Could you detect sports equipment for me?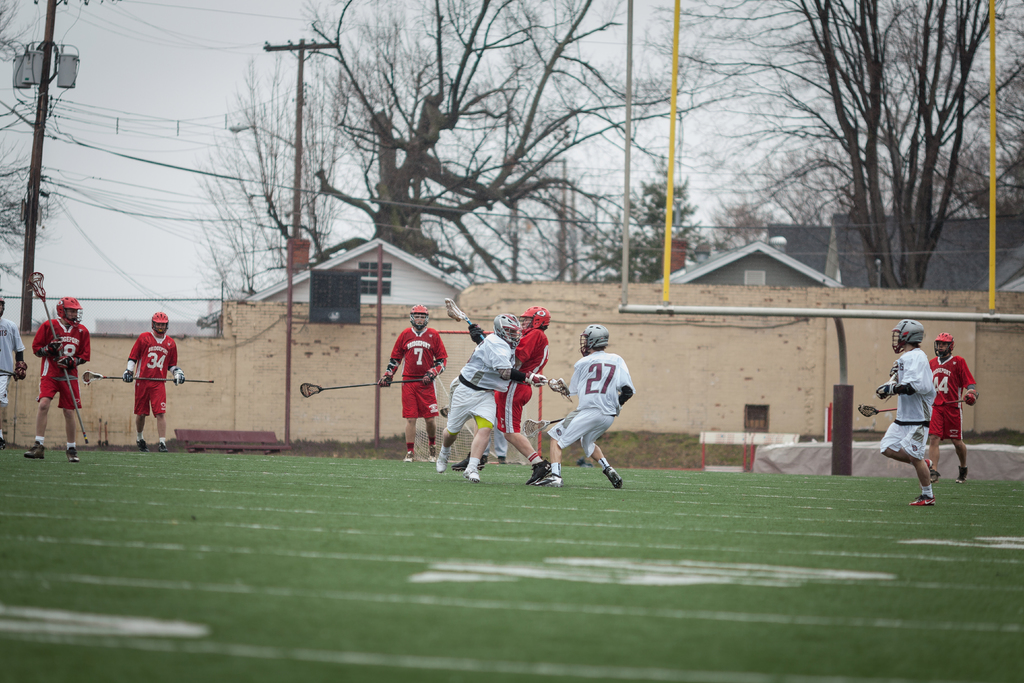
Detection result: x1=493 y1=451 x2=505 y2=467.
